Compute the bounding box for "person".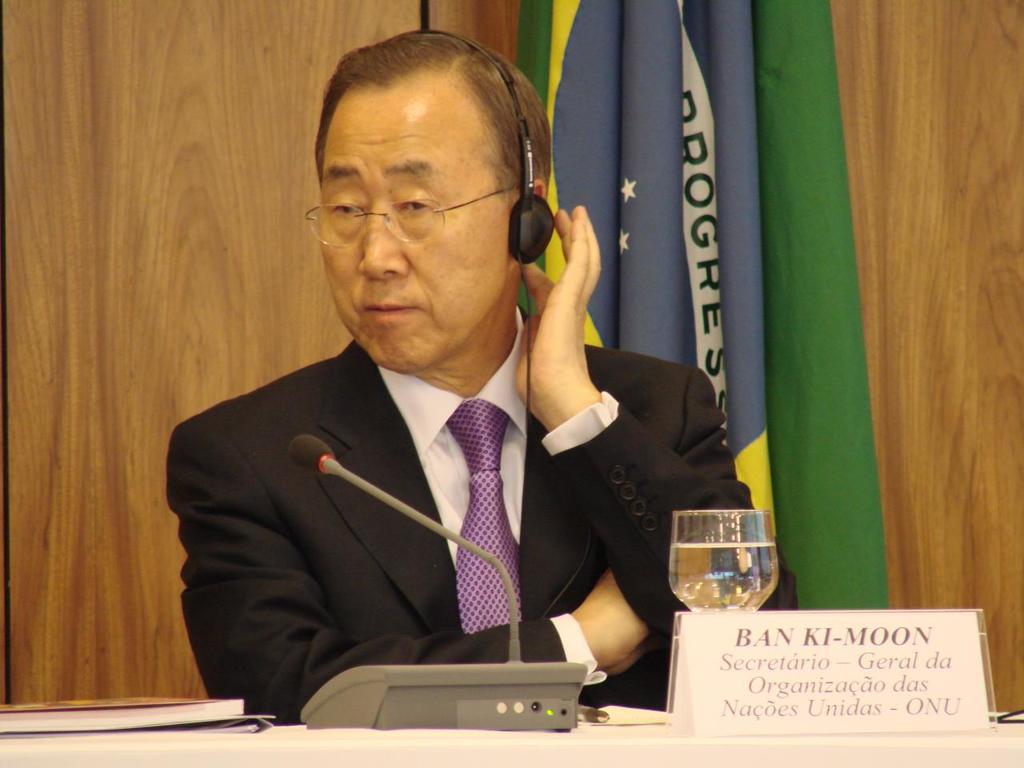
box(192, 43, 730, 746).
